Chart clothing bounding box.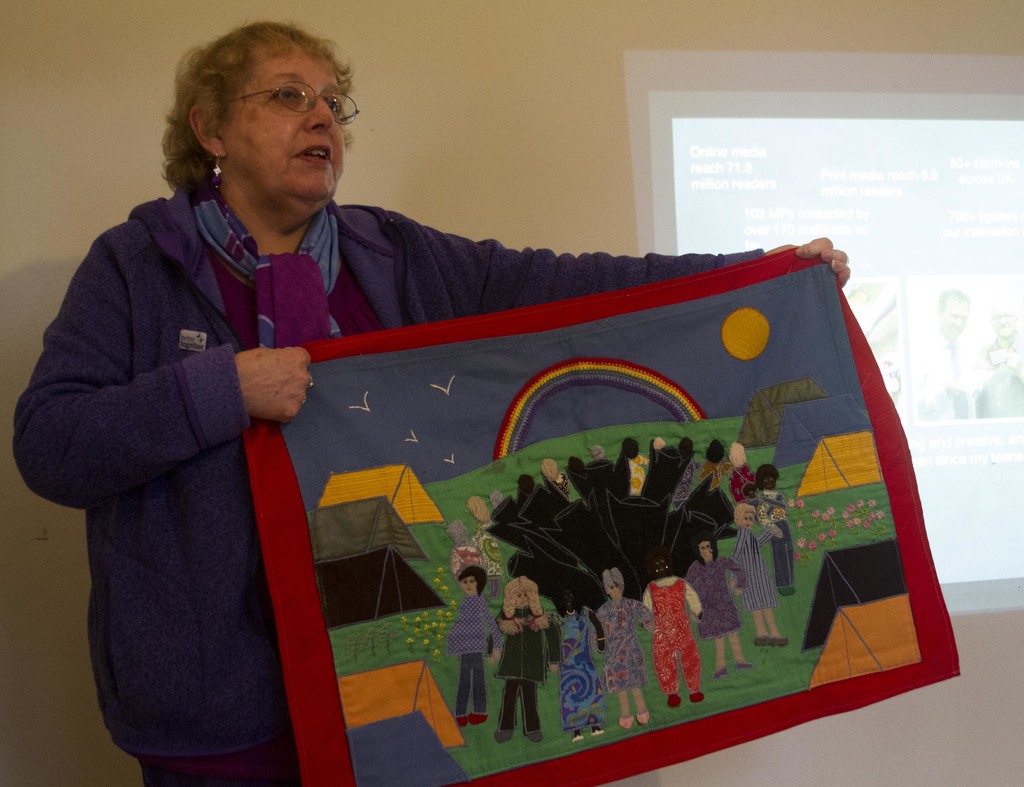
Charted: rect(769, 519, 796, 587).
